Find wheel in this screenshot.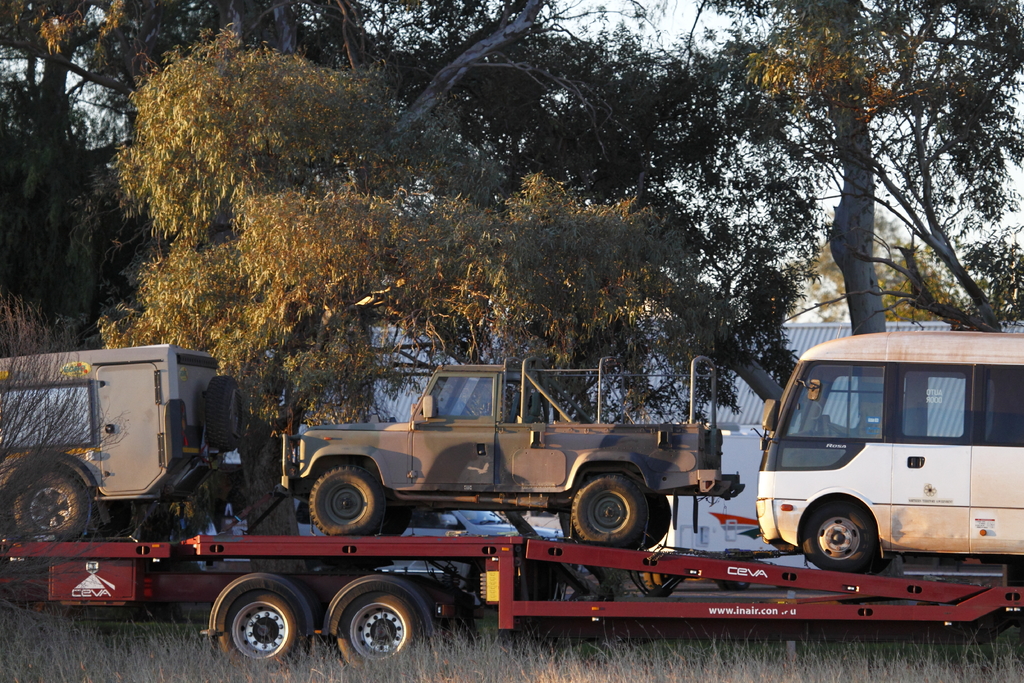
The bounding box for wheel is <region>804, 497, 874, 577</region>.
